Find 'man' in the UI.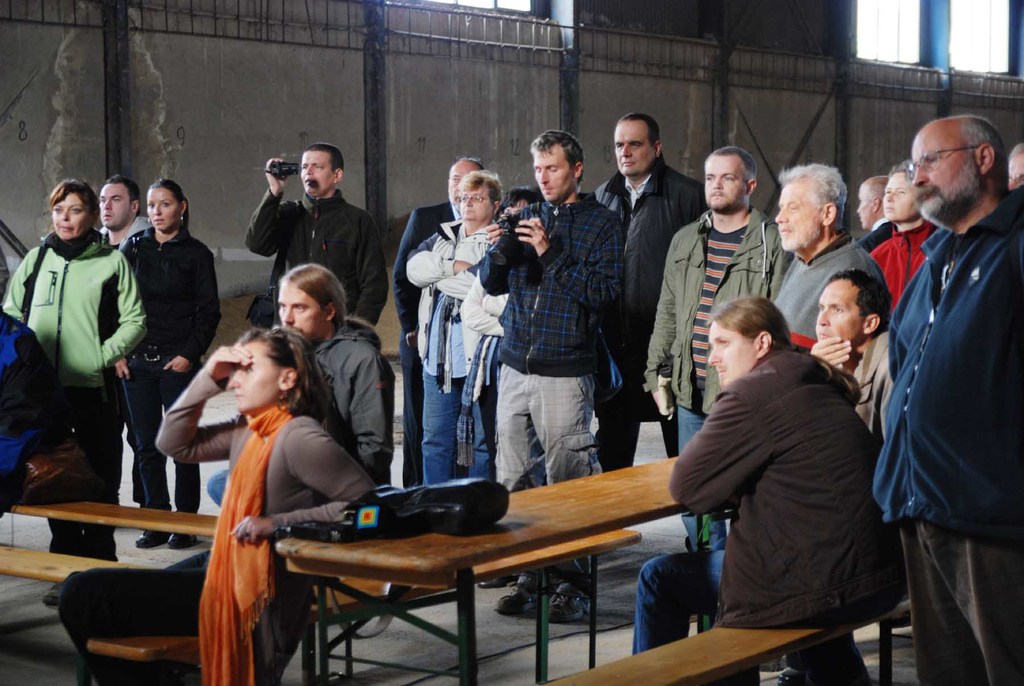
UI element at [797,271,899,376].
